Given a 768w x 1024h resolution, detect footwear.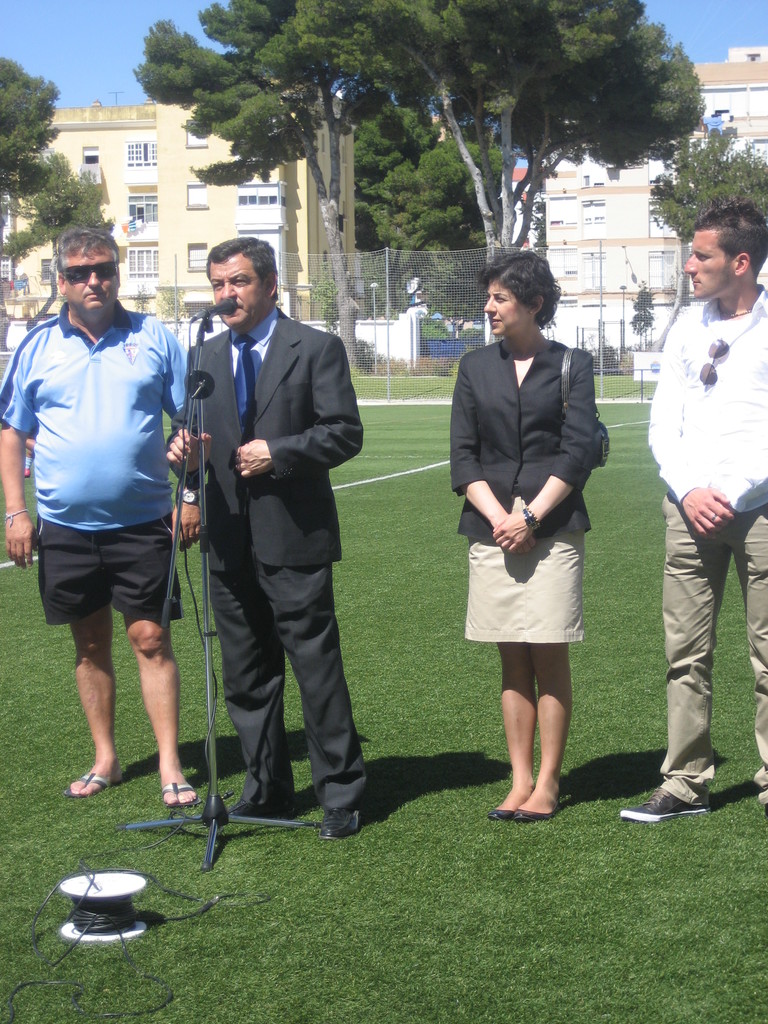
pyautogui.locateOnScreen(321, 807, 358, 842).
